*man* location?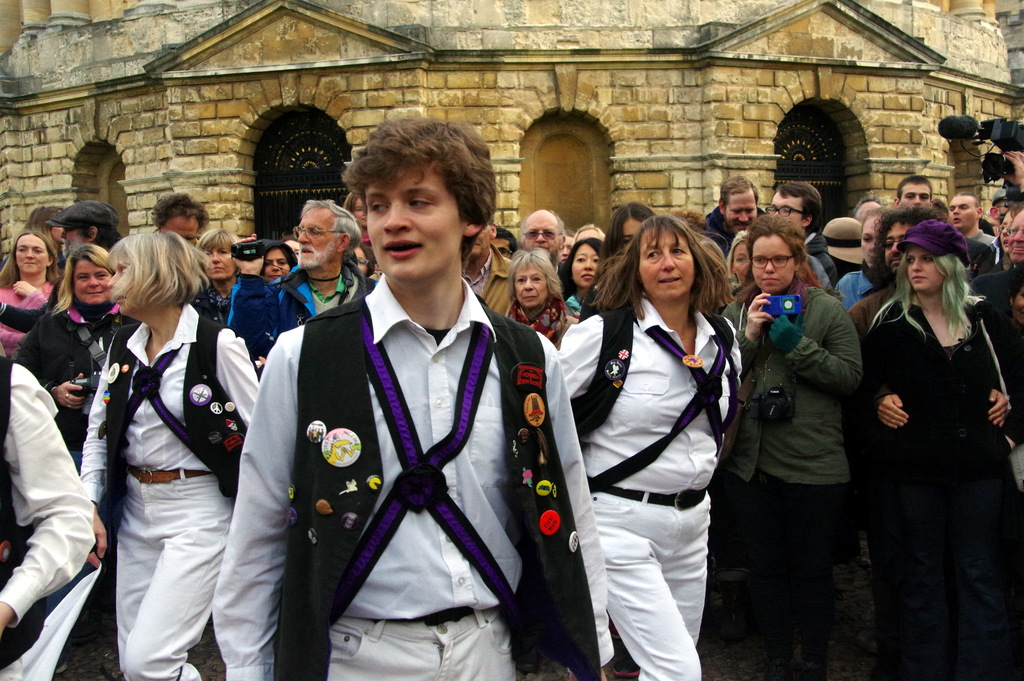
pyautogui.locateOnScreen(242, 120, 591, 670)
